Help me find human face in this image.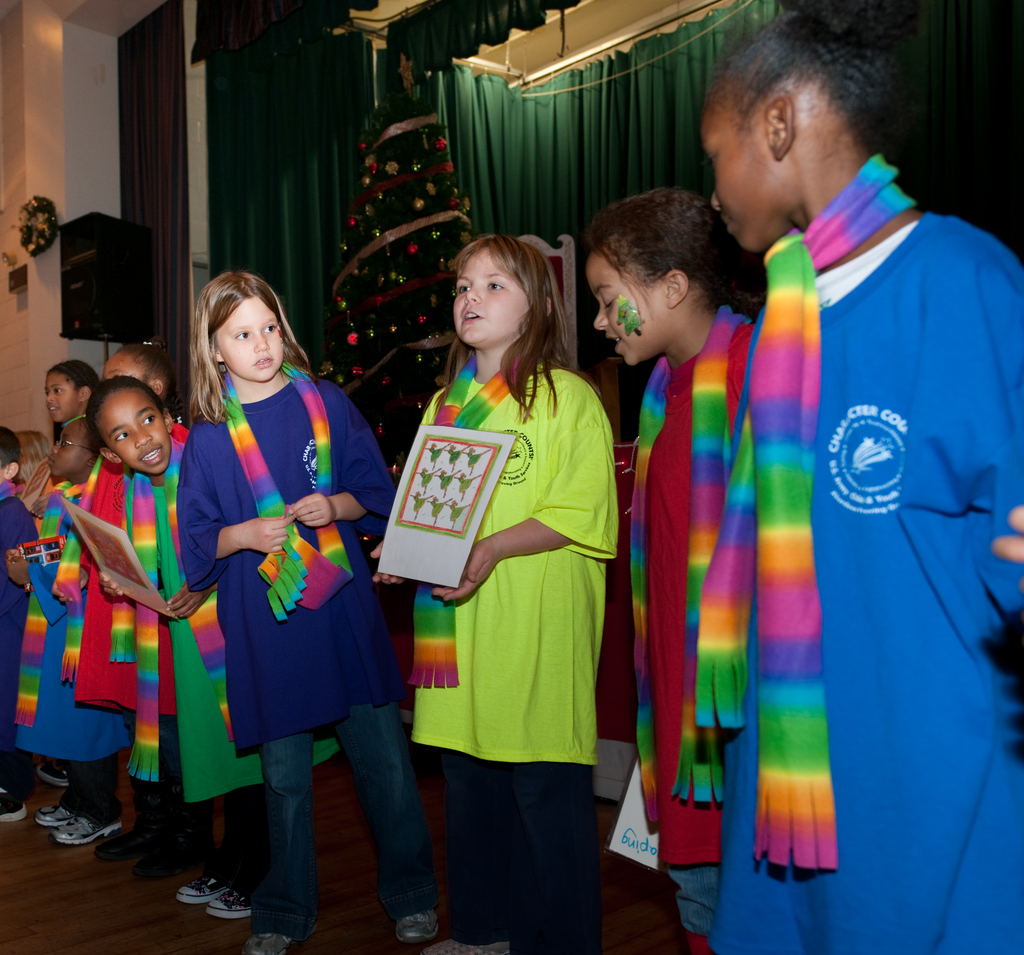
Found it: bbox=[49, 422, 86, 475].
